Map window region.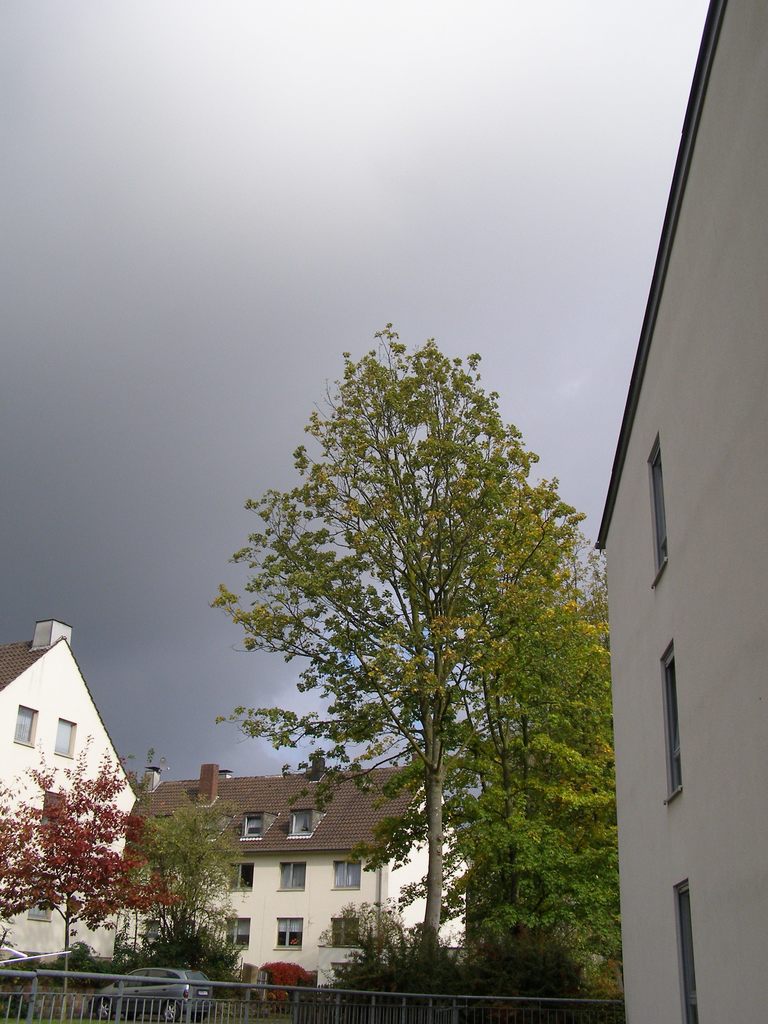
Mapped to left=672, top=881, right=700, bottom=1022.
